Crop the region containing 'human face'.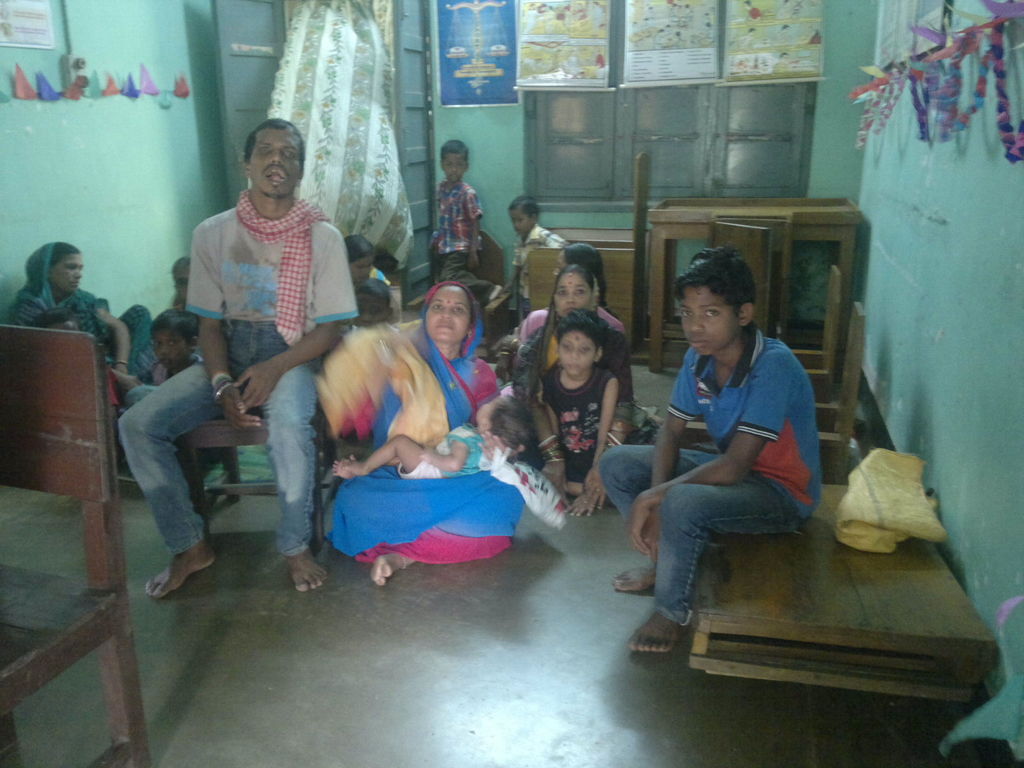
Crop region: (left=477, top=397, right=500, bottom=423).
